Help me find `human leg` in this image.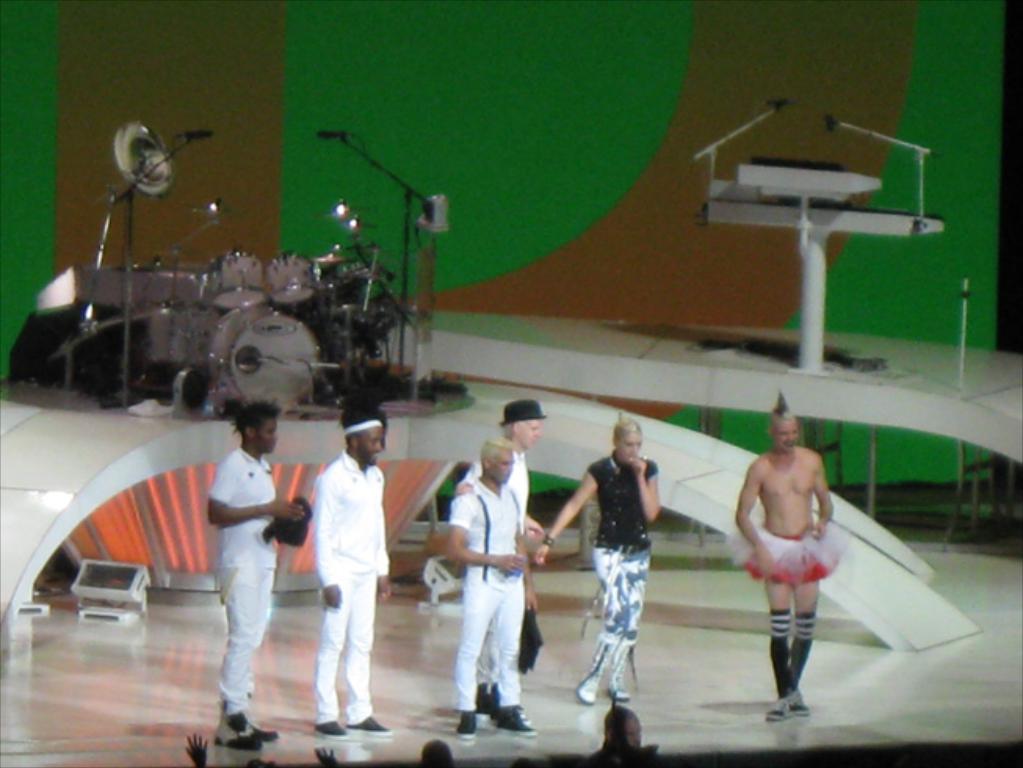
Found it: left=761, top=577, right=821, bottom=723.
